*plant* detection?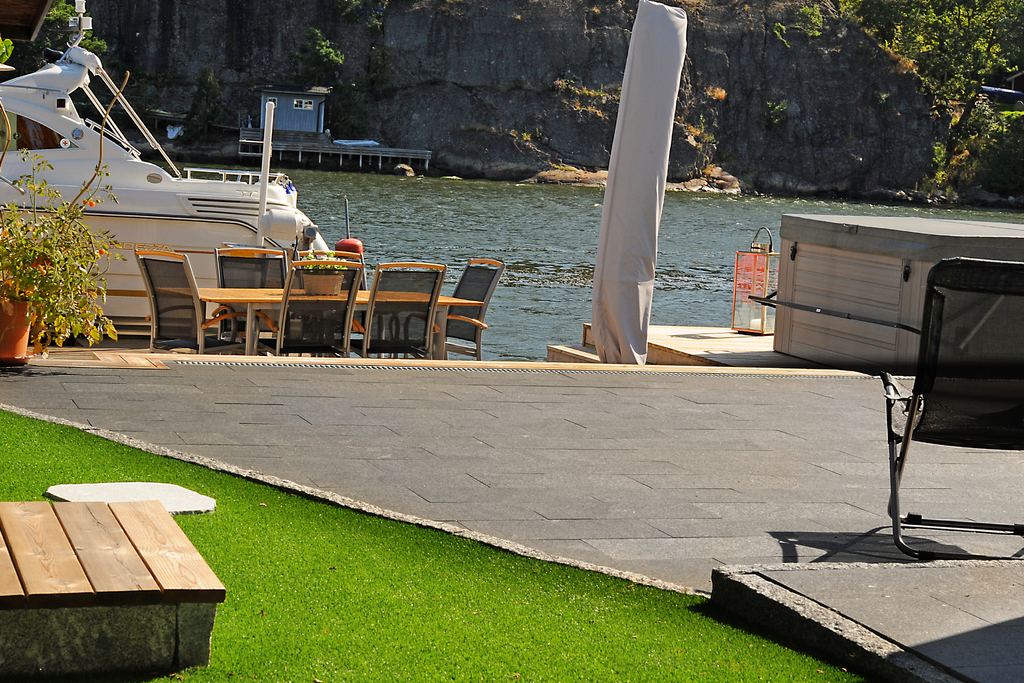
(300, 251, 346, 267)
